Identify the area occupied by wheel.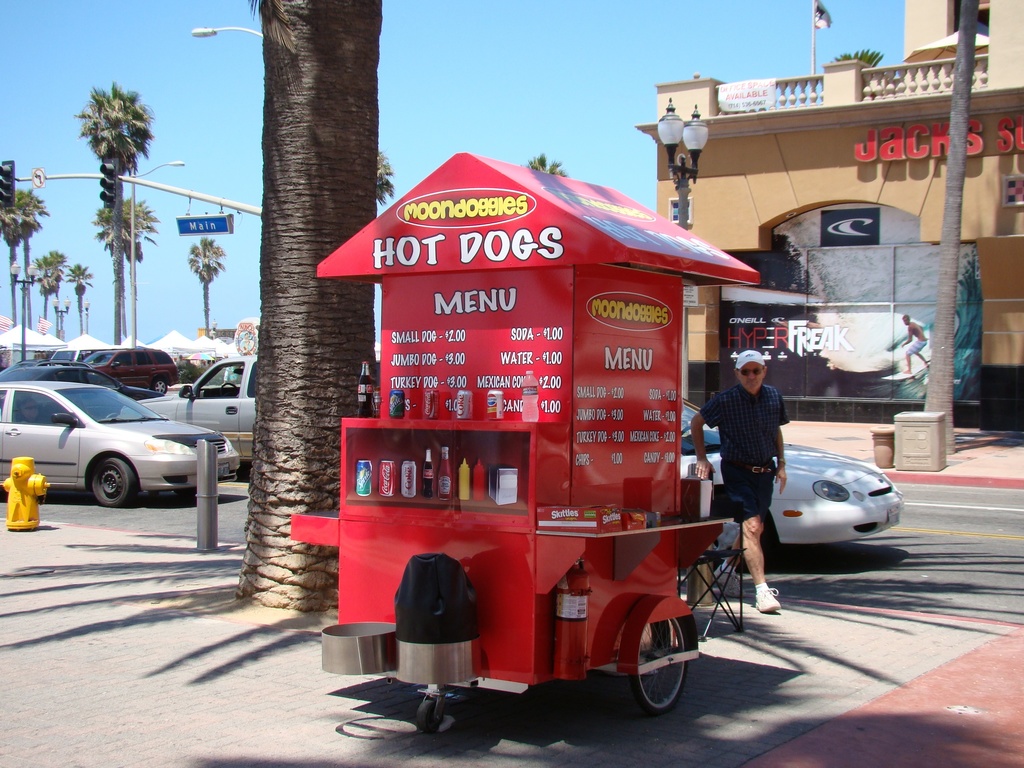
Area: select_region(625, 614, 693, 718).
